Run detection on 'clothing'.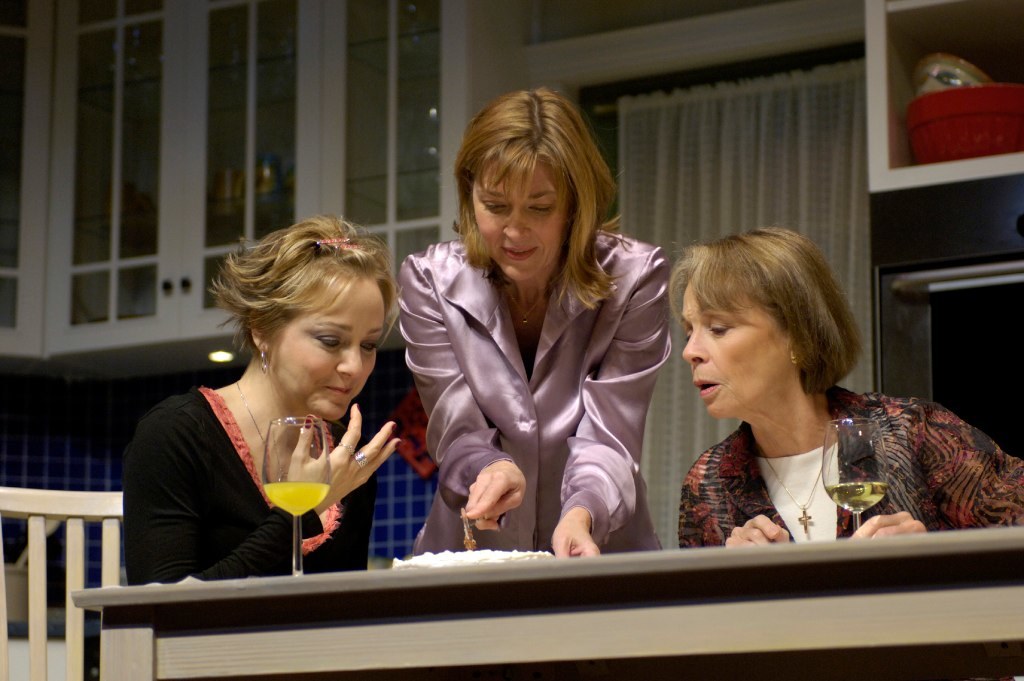
Result: {"left": 386, "top": 228, "right": 672, "bottom": 553}.
